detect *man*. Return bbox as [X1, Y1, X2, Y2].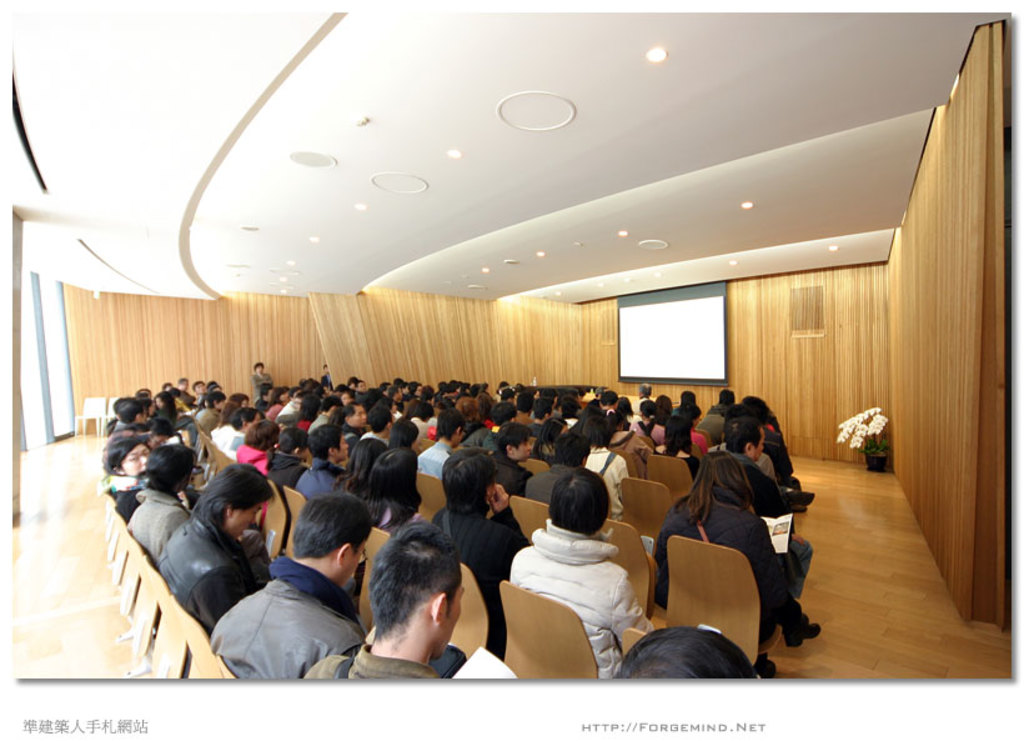
[417, 409, 465, 477].
